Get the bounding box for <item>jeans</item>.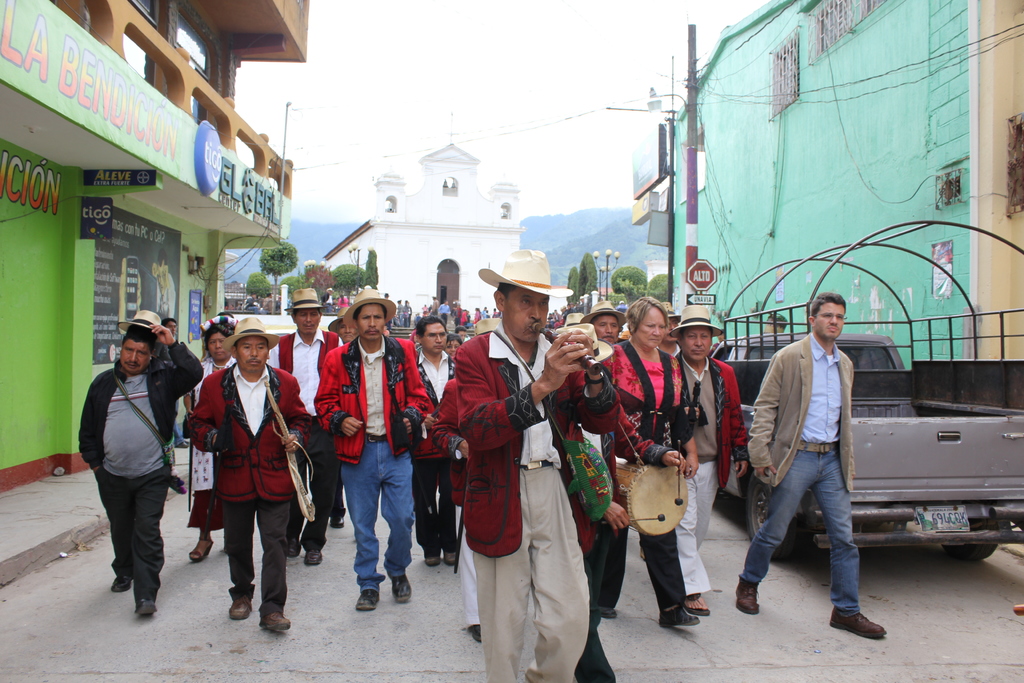
detection(591, 503, 692, 609).
